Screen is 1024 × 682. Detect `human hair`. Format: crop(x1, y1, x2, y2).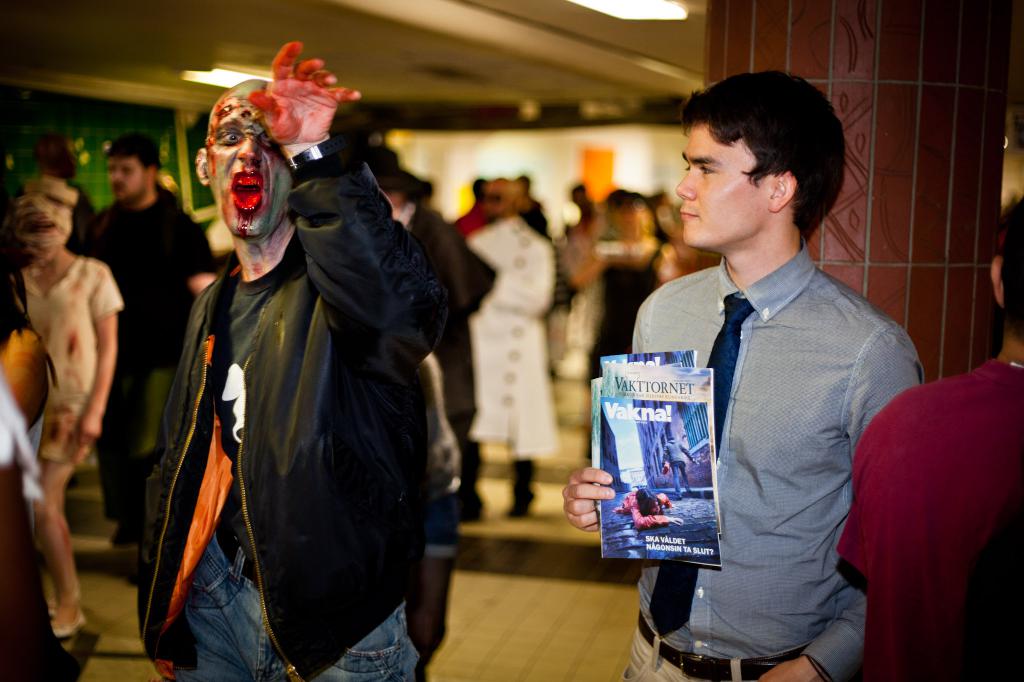
crop(999, 197, 1023, 341).
